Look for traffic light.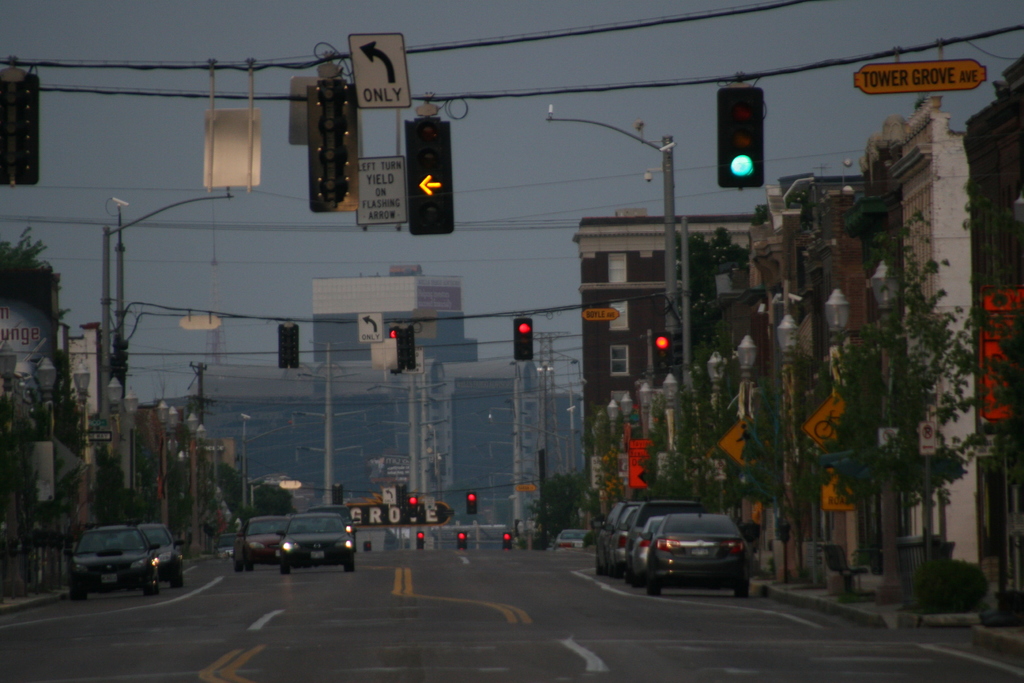
Found: [466, 491, 477, 514].
